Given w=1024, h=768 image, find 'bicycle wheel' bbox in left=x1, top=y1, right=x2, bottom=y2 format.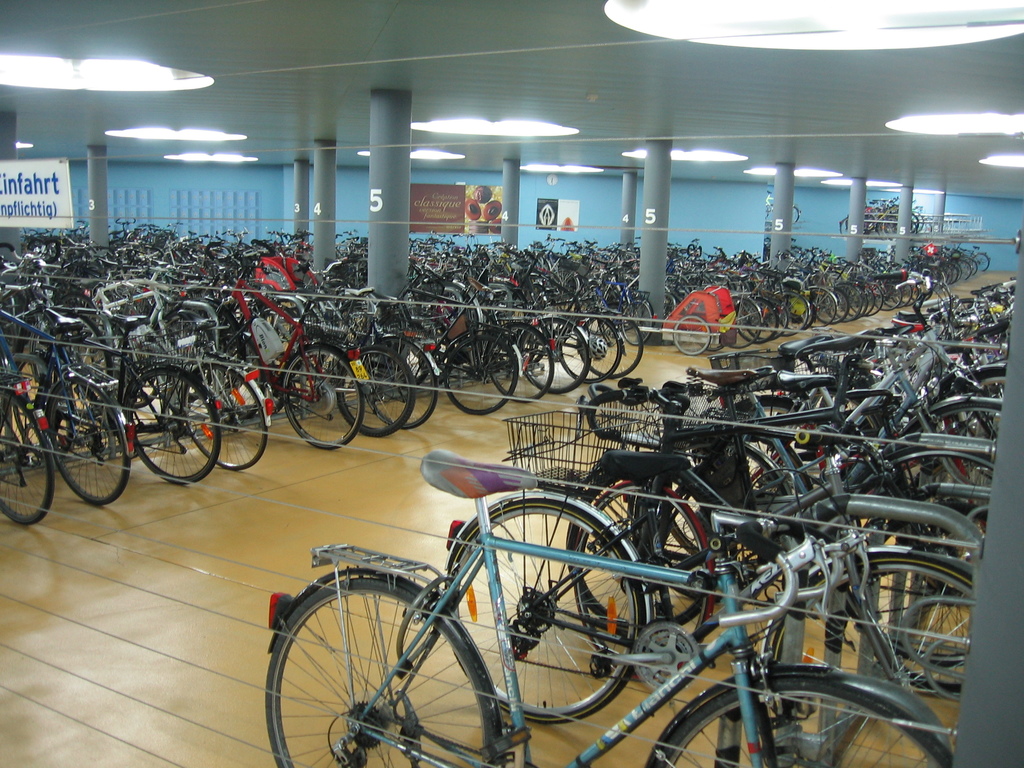
left=262, top=577, right=505, bottom=767.
